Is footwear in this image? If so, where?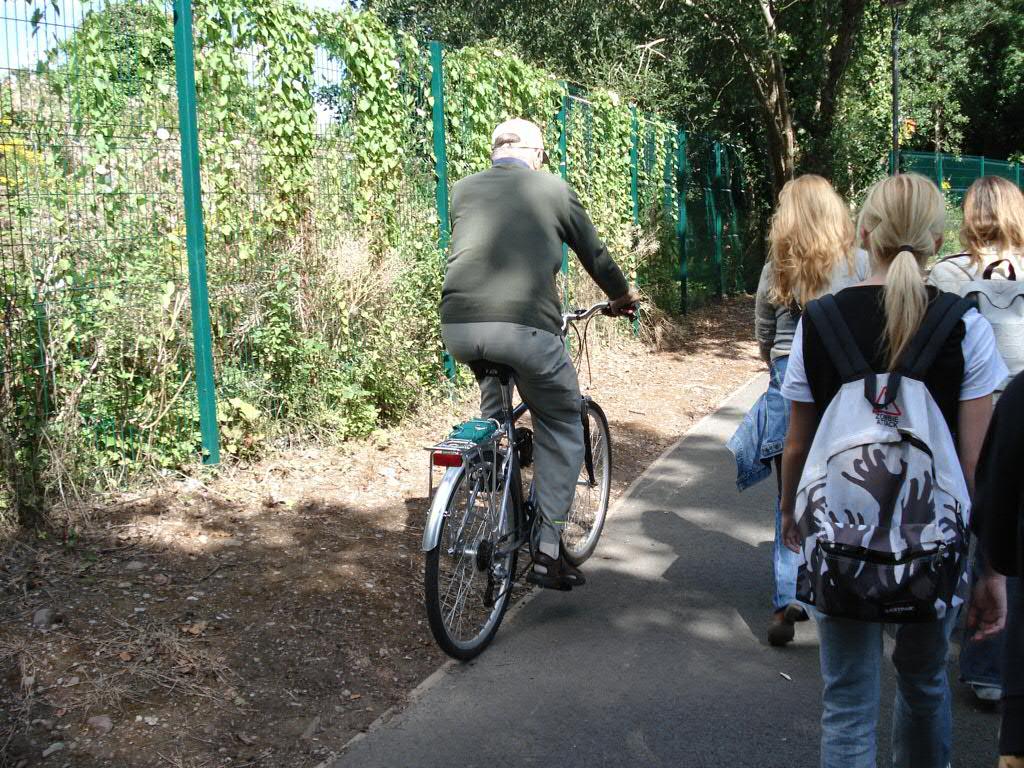
Yes, at select_region(462, 463, 508, 497).
